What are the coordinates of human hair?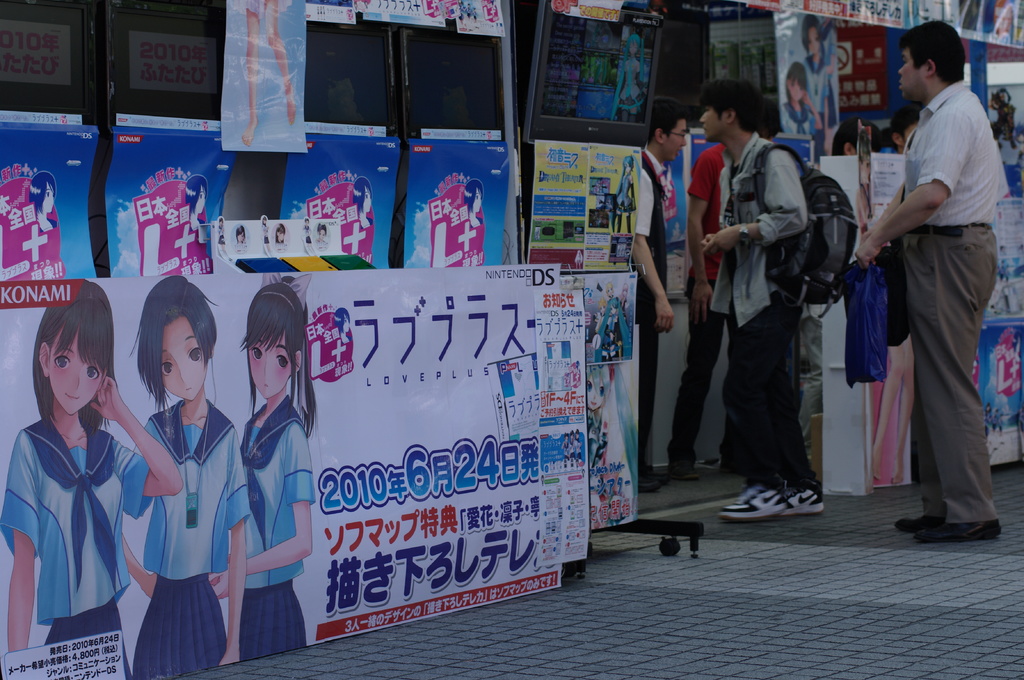
(left=897, top=20, right=964, bottom=86).
